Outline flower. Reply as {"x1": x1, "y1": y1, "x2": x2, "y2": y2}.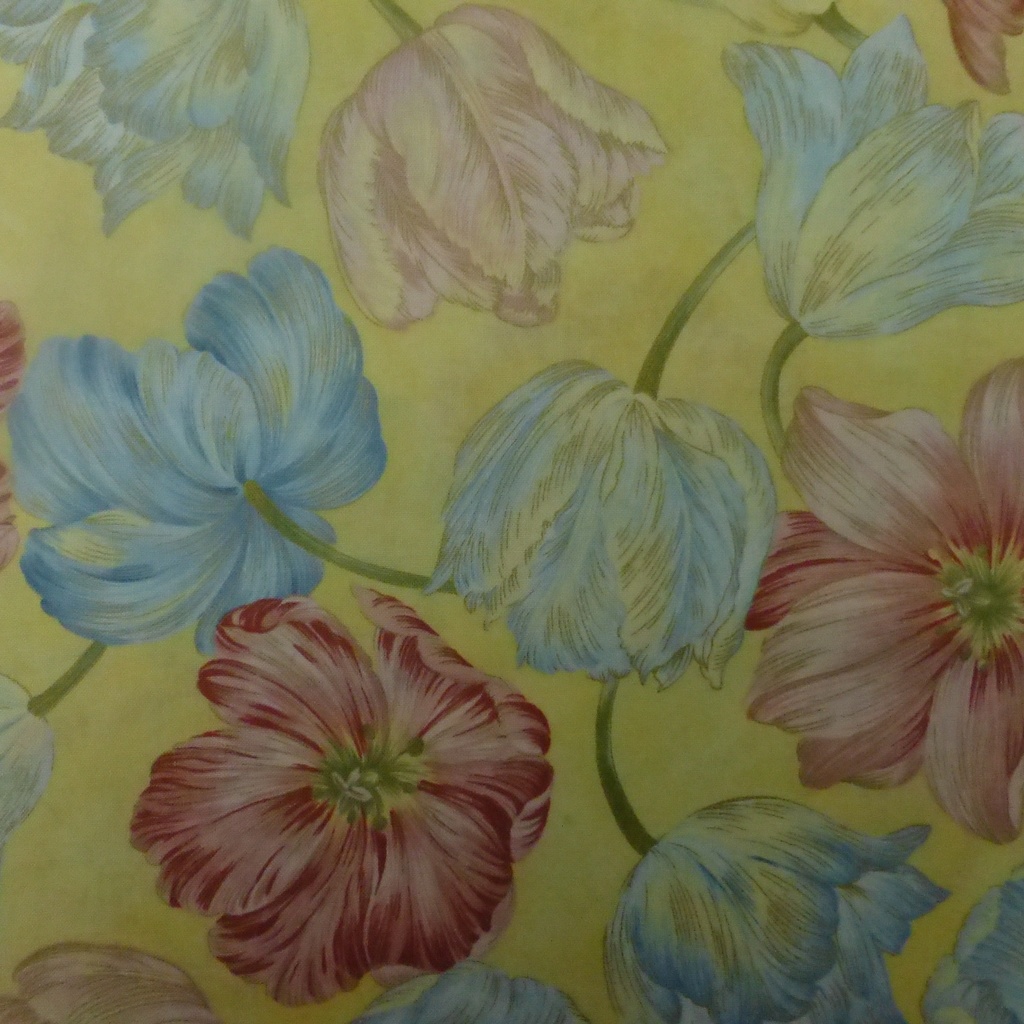
{"x1": 0, "y1": 234, "x2": 387, "y2": 662}.
